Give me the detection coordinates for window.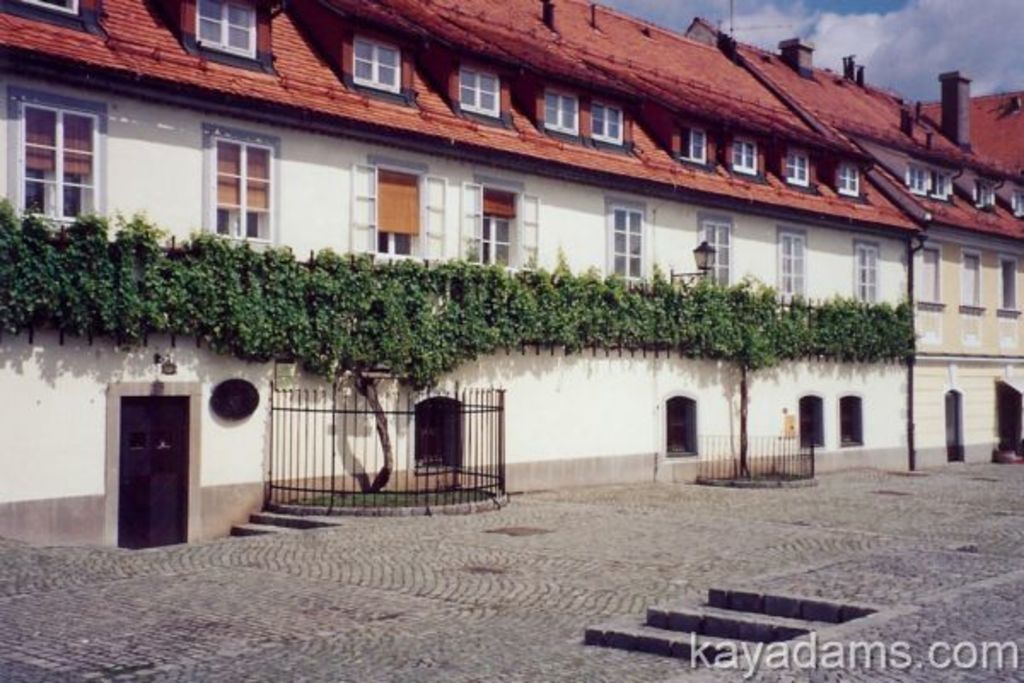
(left=678, top=123, right=712, bottom=164).
